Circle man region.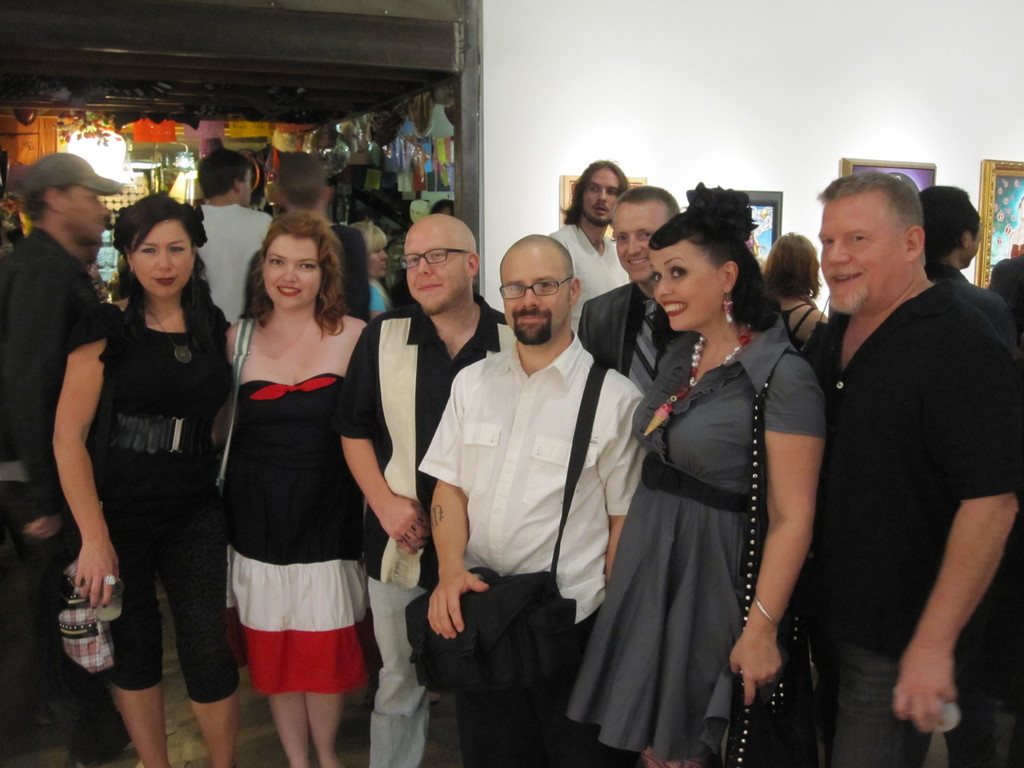
Region: Rect(415, 237, 656, 765).
